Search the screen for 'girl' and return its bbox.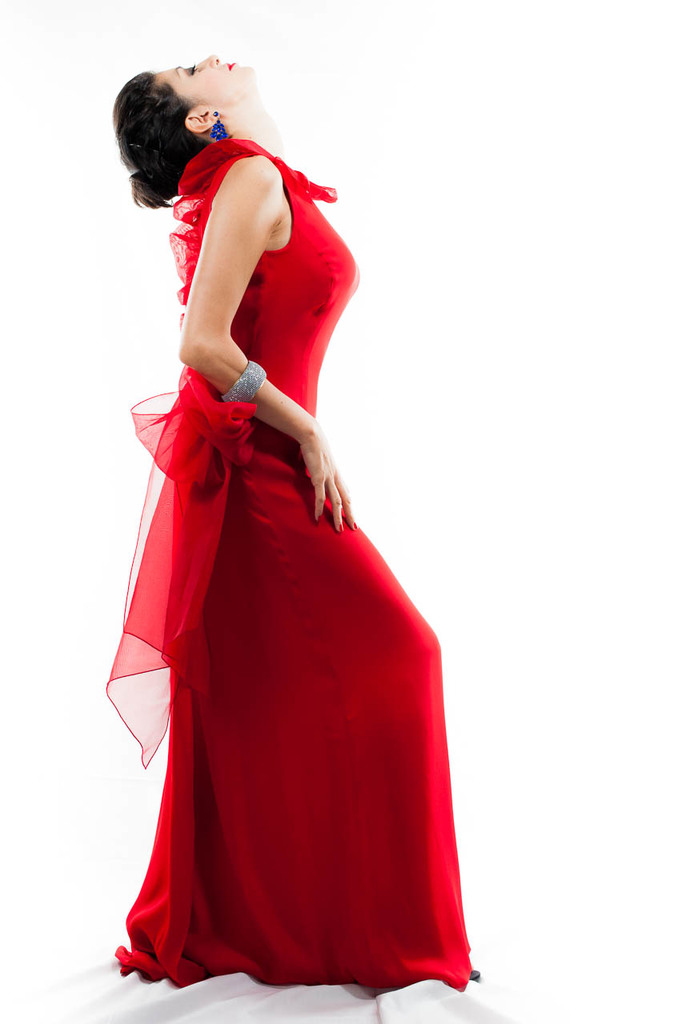
Found: crop(109, 56, 473, 1023).
